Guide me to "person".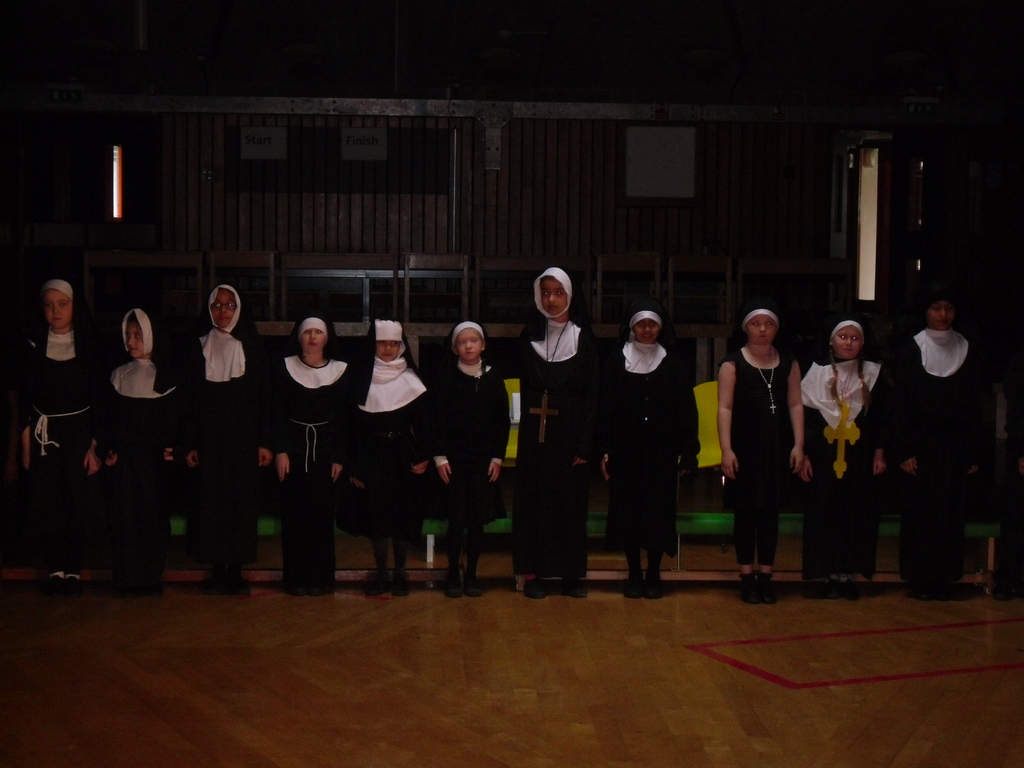
Guidance: 722 288 808 596.
